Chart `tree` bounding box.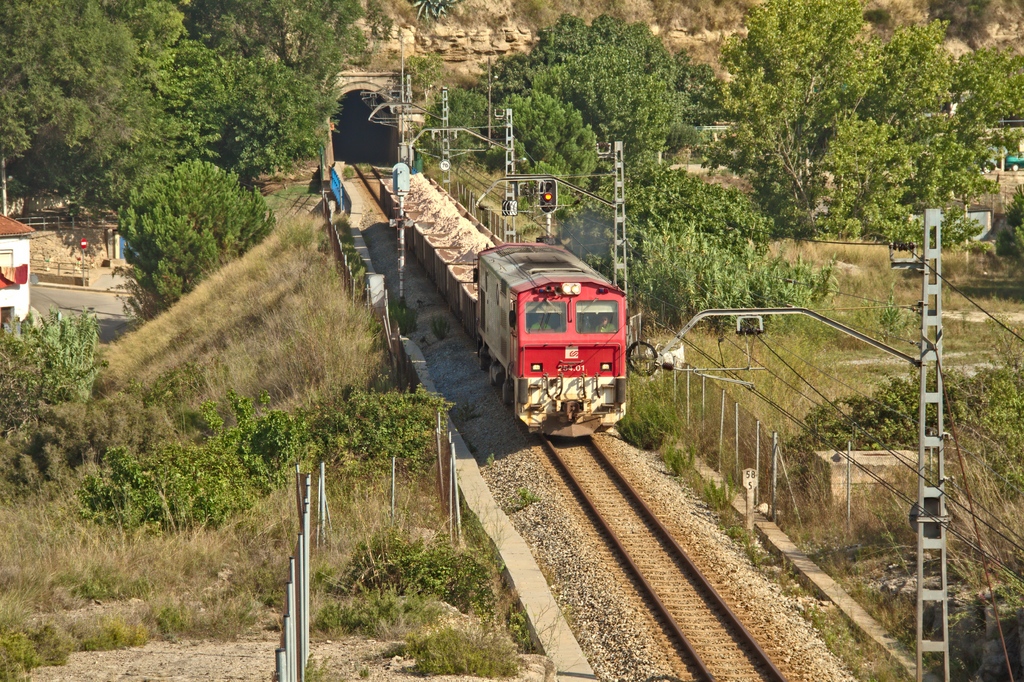
Charted: (x1=394, y1=49, x2=445, y2=93).
